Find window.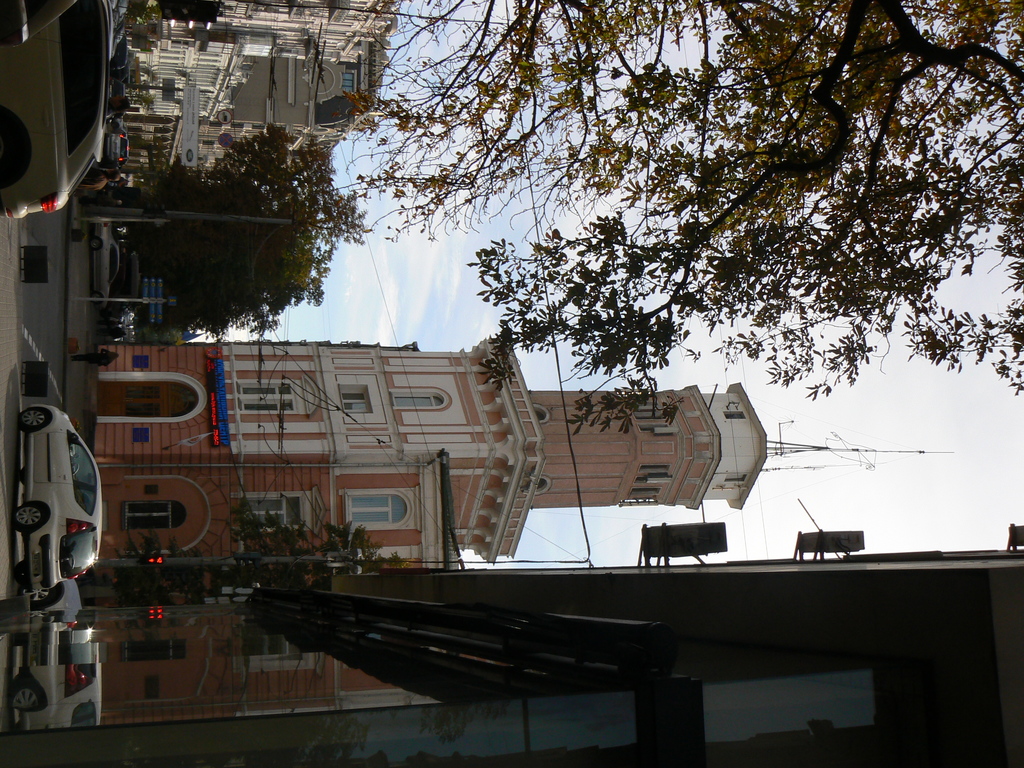
[x1=122, y1=500, x2=188, y2=527].
